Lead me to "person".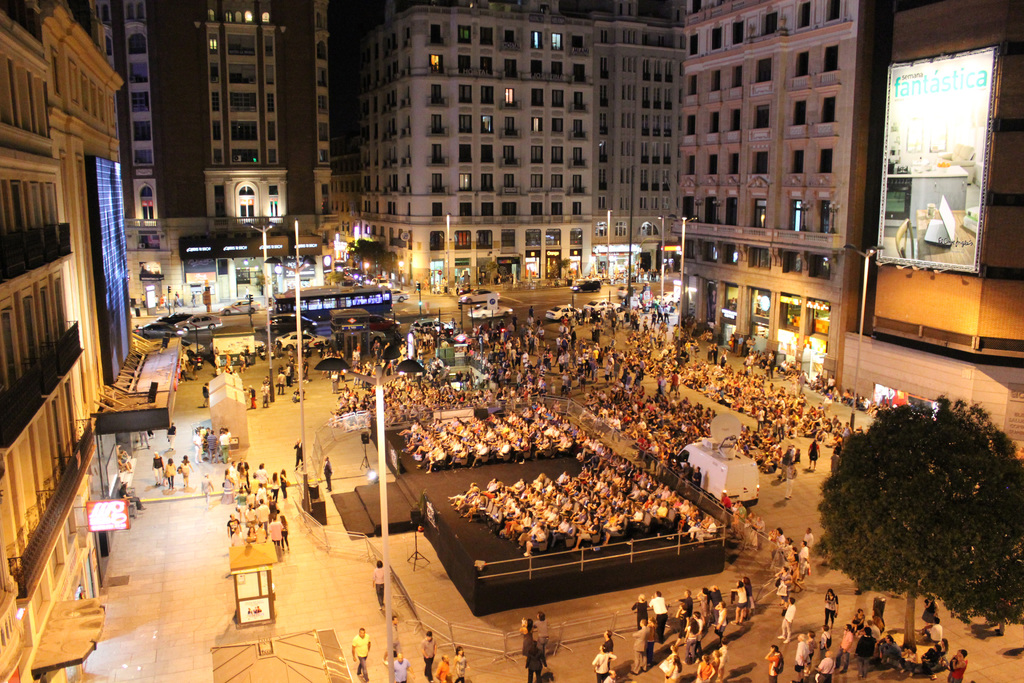
Lead to select_region(453, 646, 484, 682).
